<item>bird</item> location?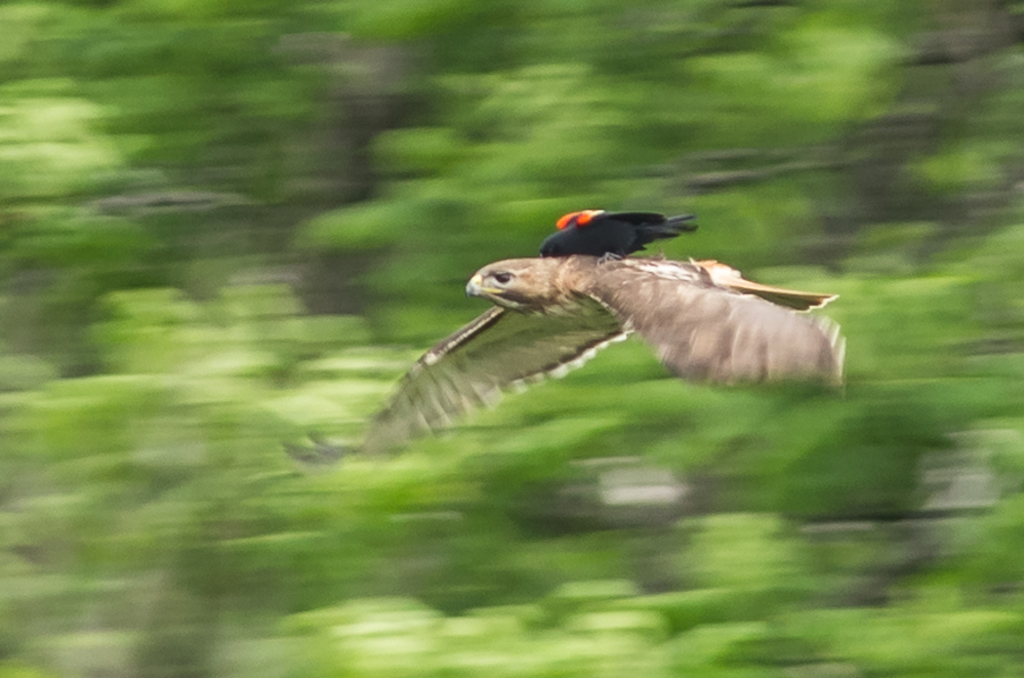
{"x1": 369, "y1": 211, "x2": 828, "y2": 421}
